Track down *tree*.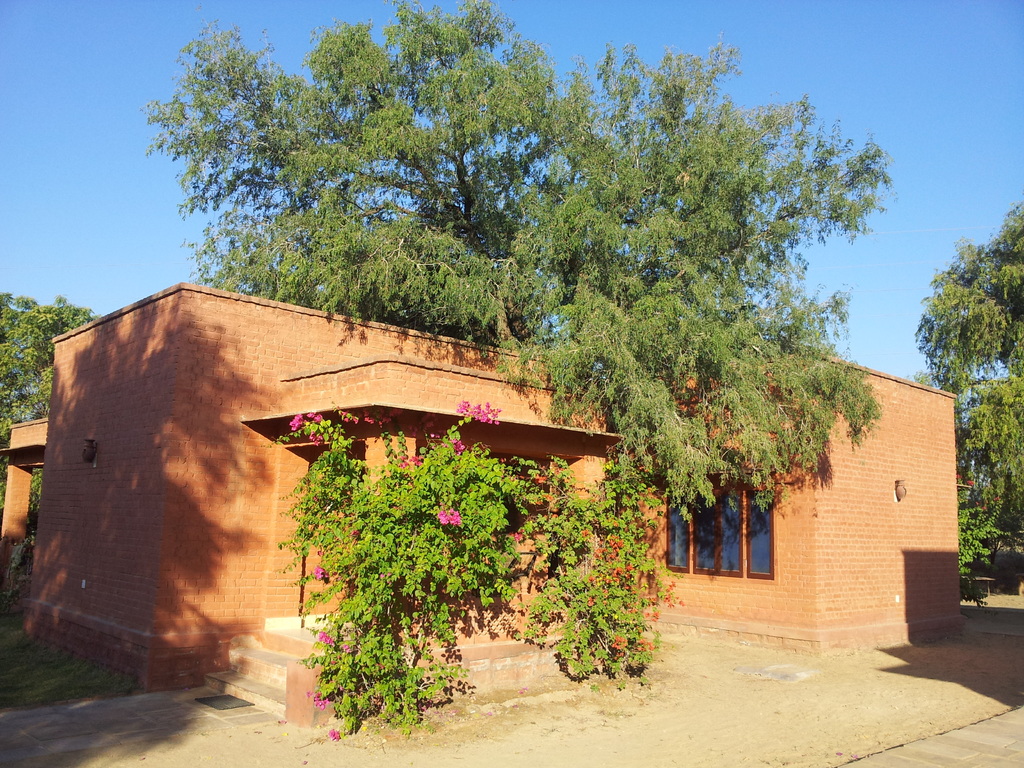
Tracked to <box>909,192,1023,525</box>.
